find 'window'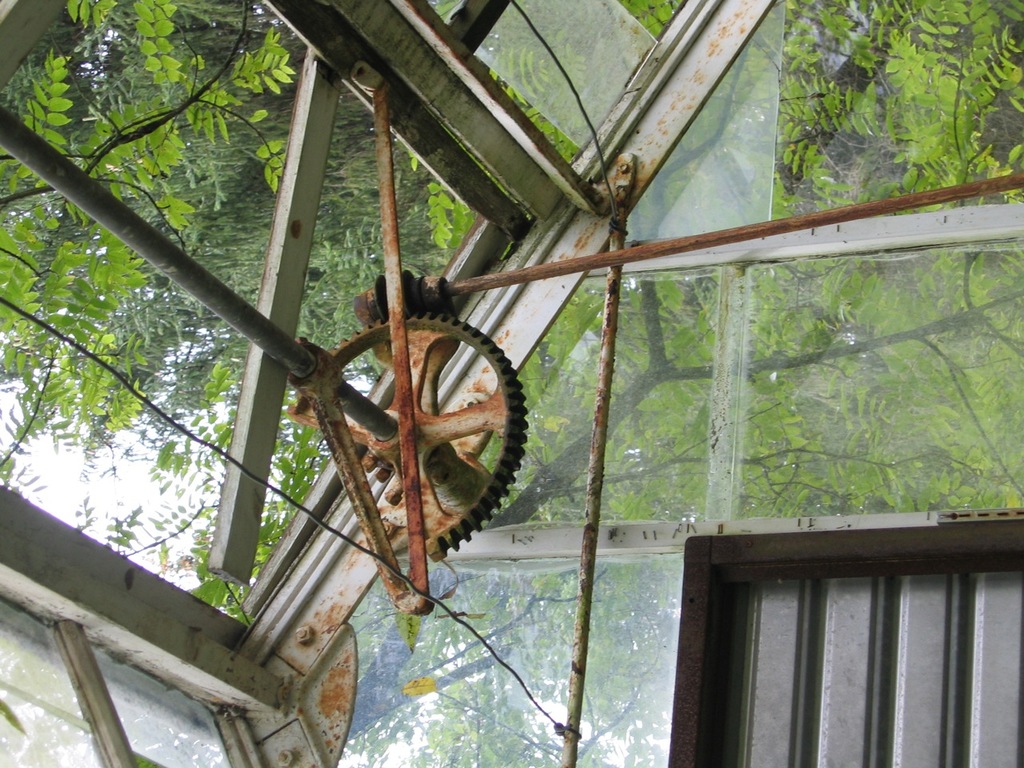
[left=621, top=0, right=1023, bottom=240]
